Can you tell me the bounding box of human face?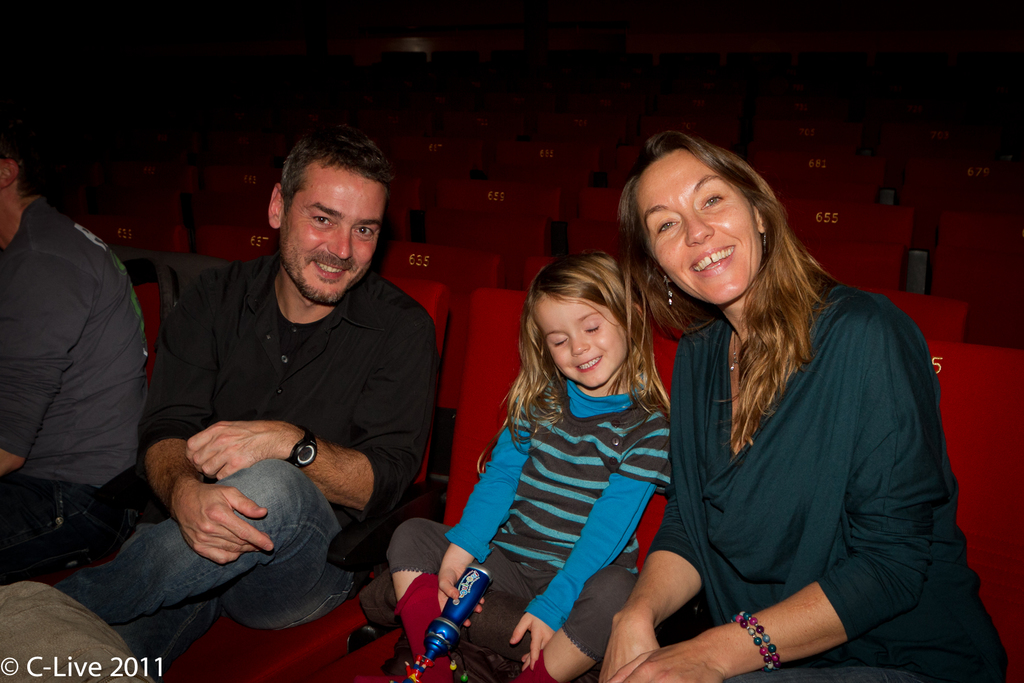
280:156:387:301.
